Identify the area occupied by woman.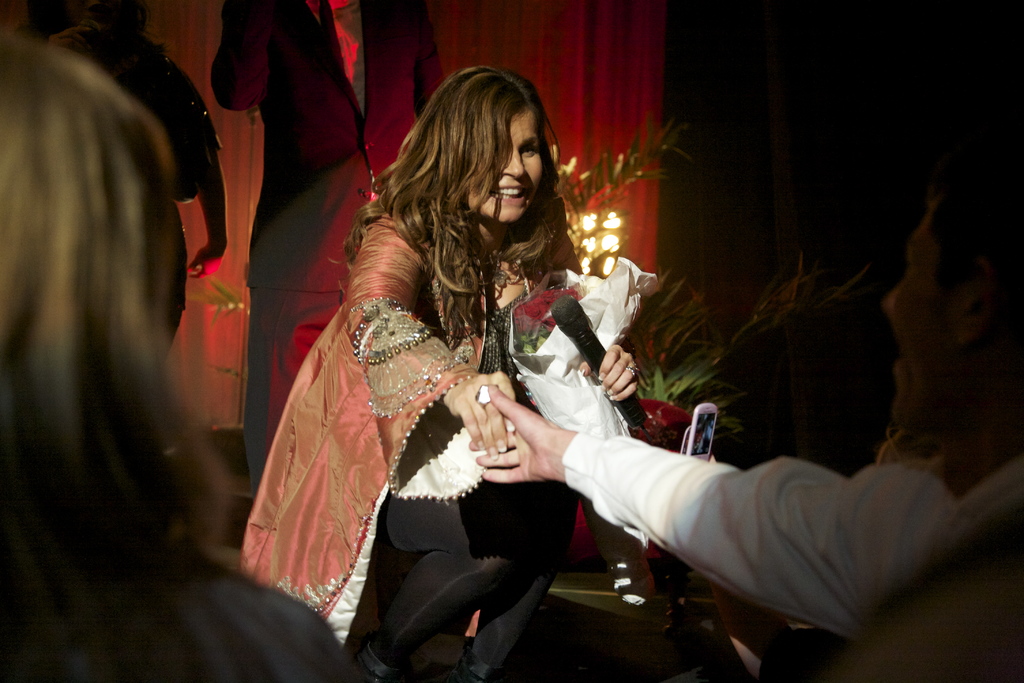
Area: bbox=[0, 31, 369, 682].
